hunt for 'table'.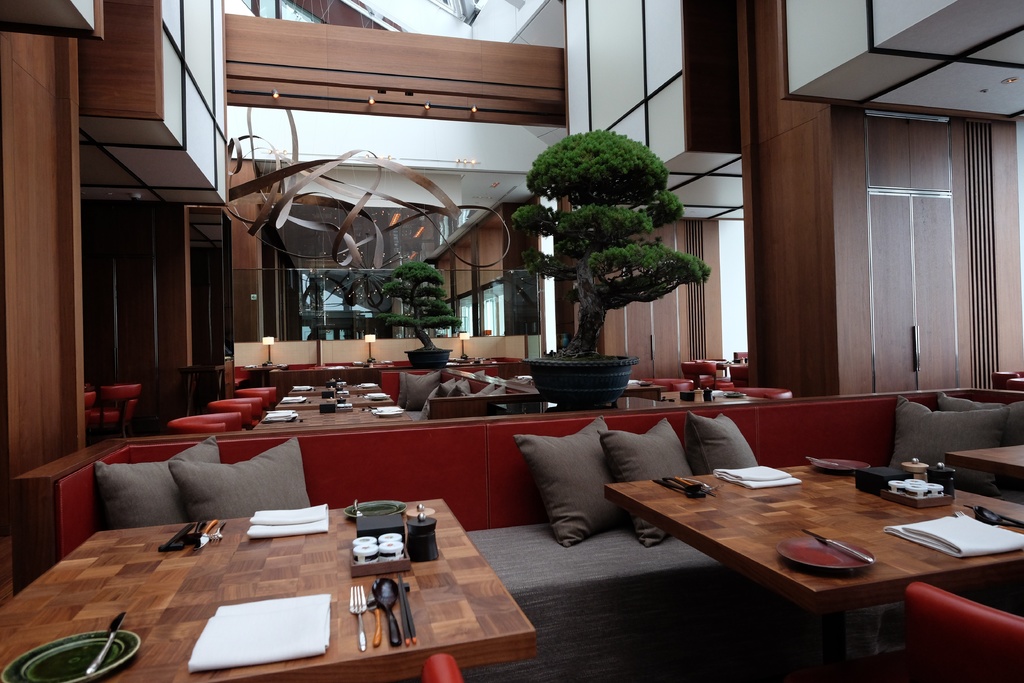
Hunted down at box=[622, 431, 986, 676].
